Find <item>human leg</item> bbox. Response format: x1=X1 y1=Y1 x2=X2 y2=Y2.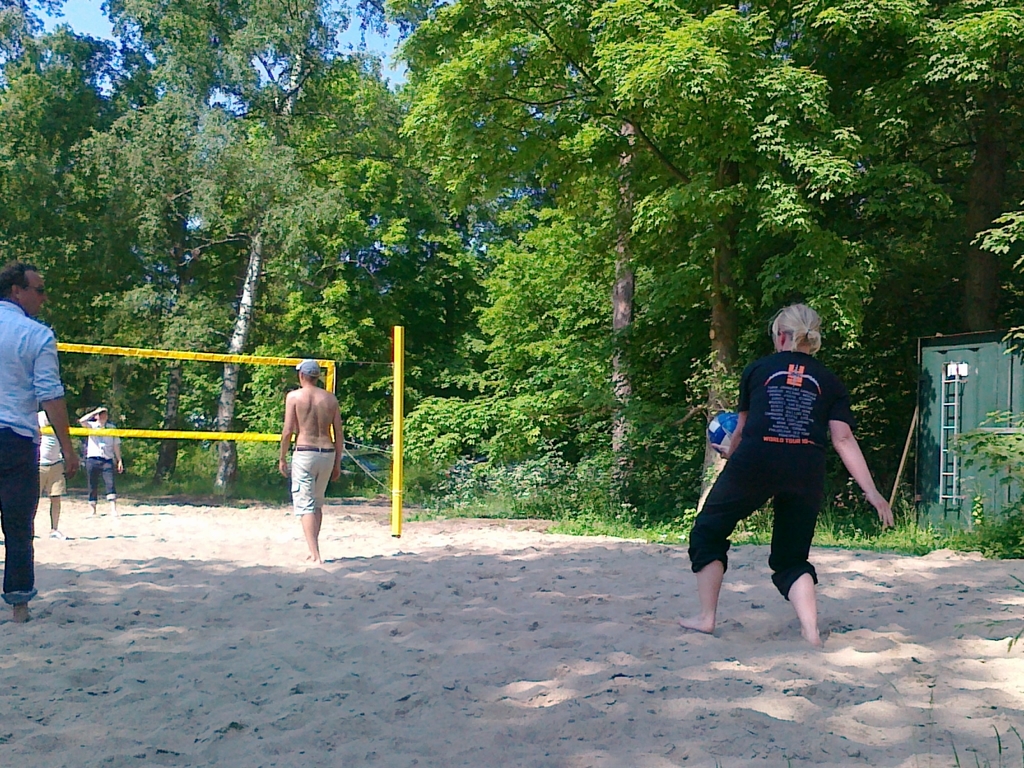
x1=101 y1=461 x2=118 y2=520.
